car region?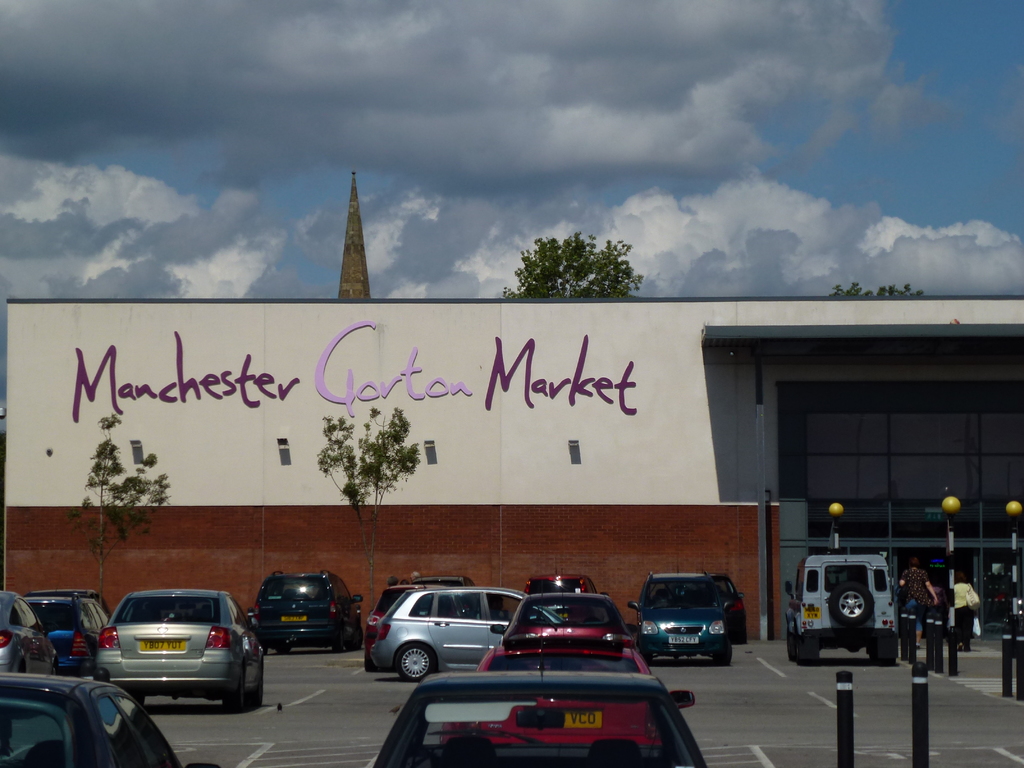
23,586,106,671
